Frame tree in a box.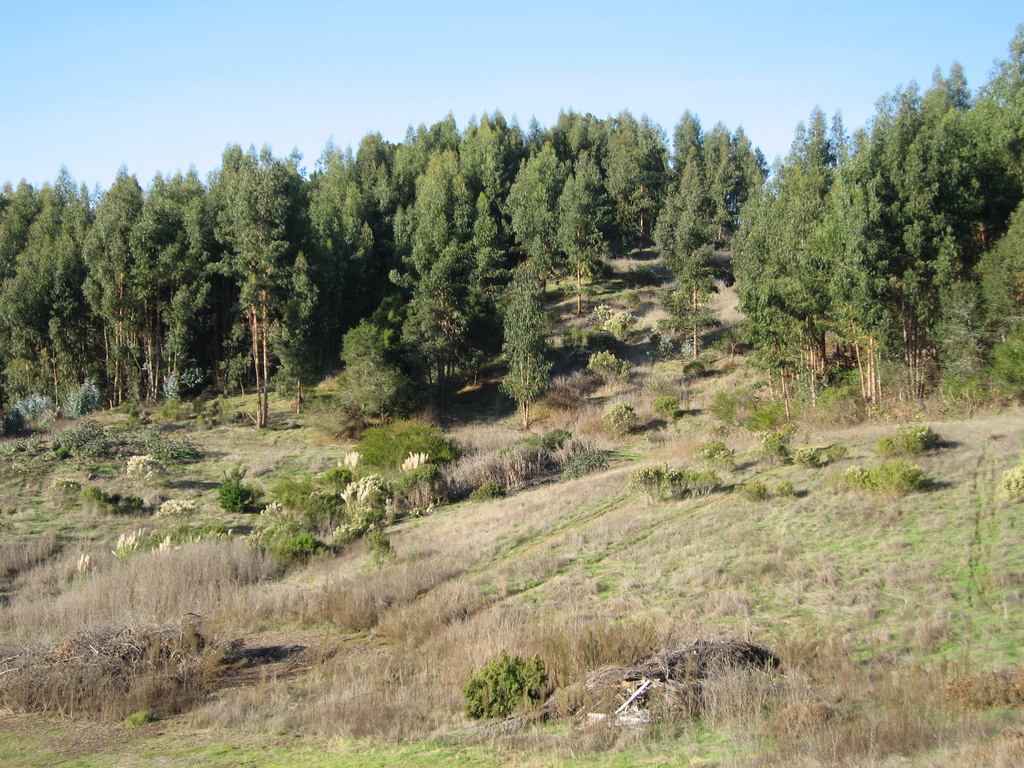
[left=697, top=447, right=742, bottom=490].
